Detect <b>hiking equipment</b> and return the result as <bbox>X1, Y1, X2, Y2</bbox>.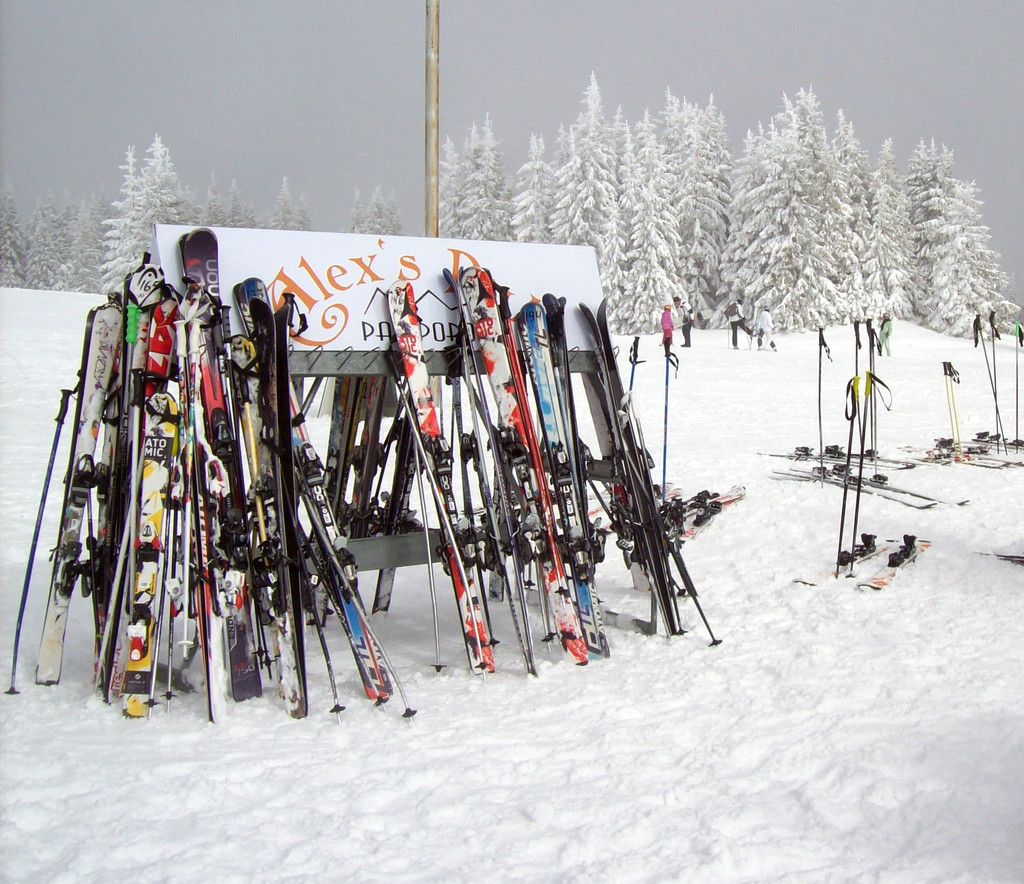
<bbox>385, 276, 477, 682</bbox>.
